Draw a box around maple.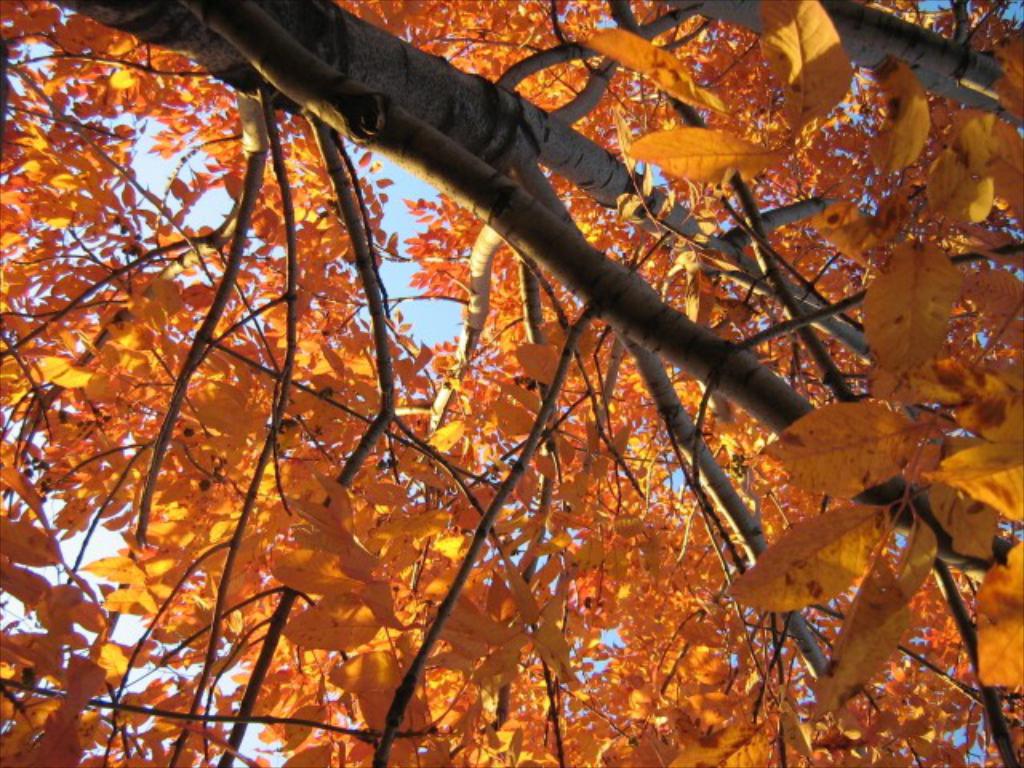
664/597/923/766.
